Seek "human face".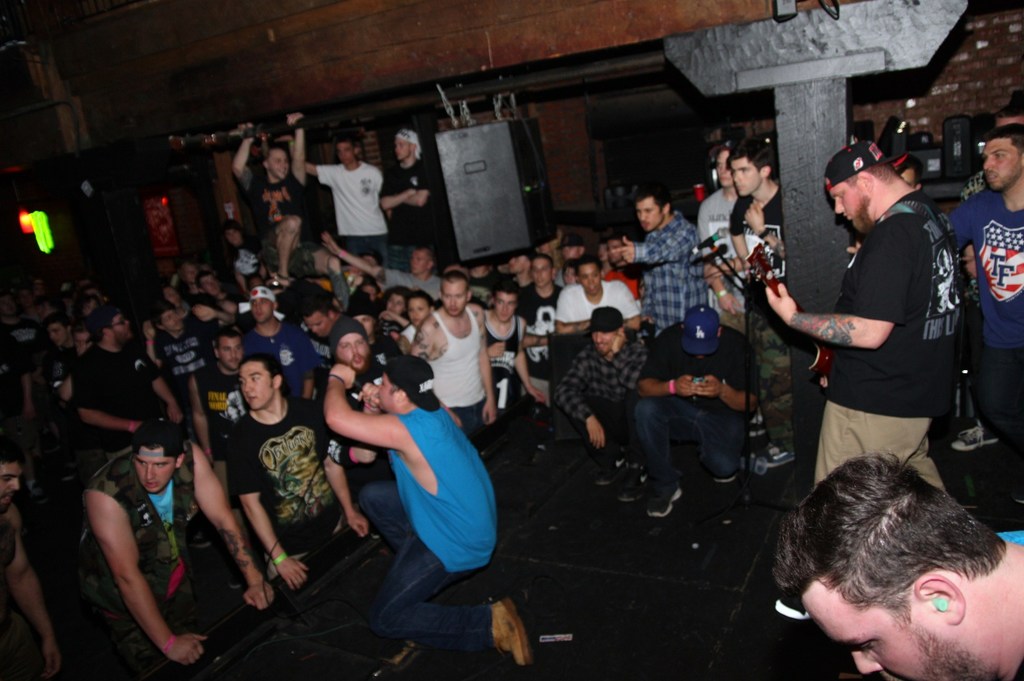
[x1=581, y1=262, x2=603, y2=296].
